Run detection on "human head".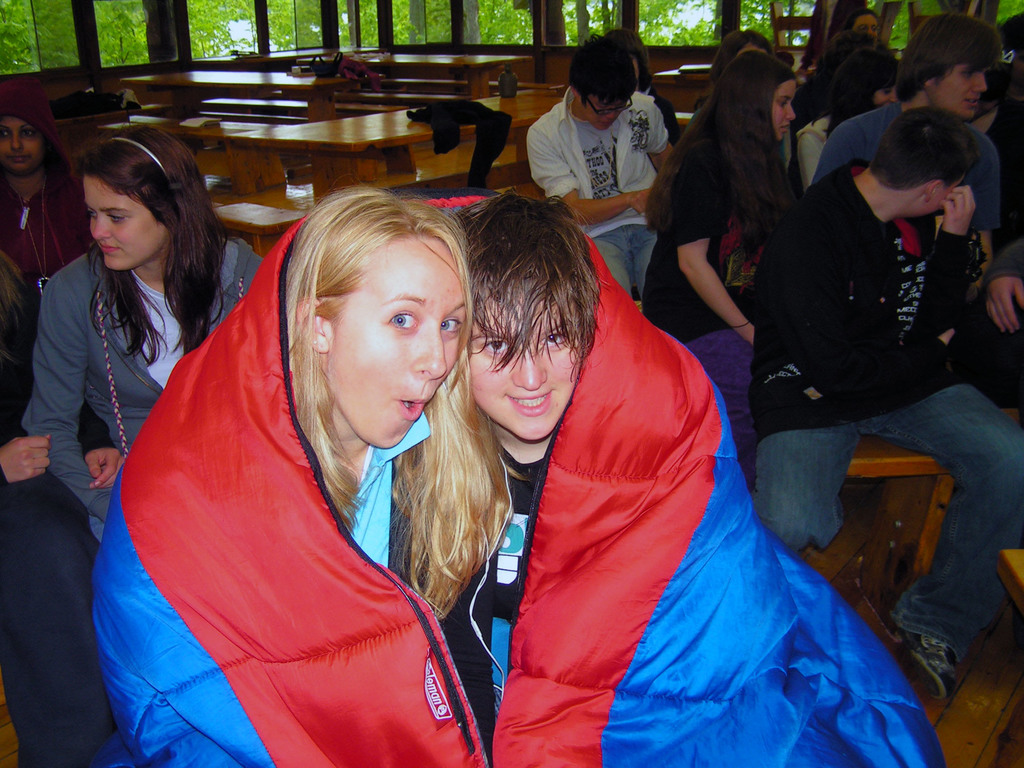
Result: (left=863, top=106, right=981, bottom=214).
